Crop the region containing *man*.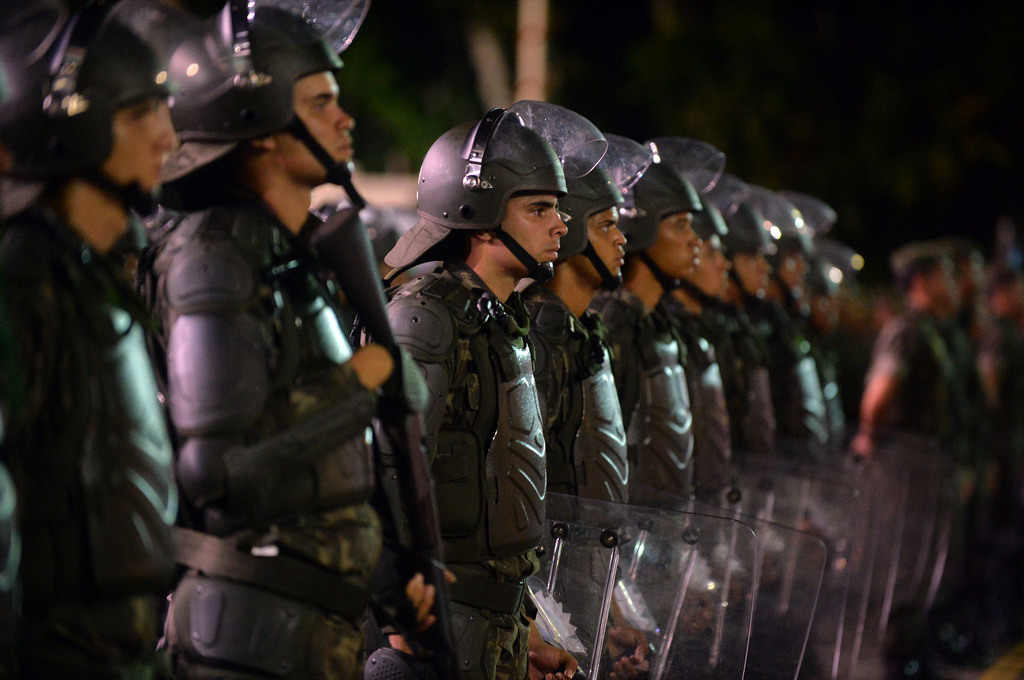
Crop region: box=[643, 129, 742, 679].
